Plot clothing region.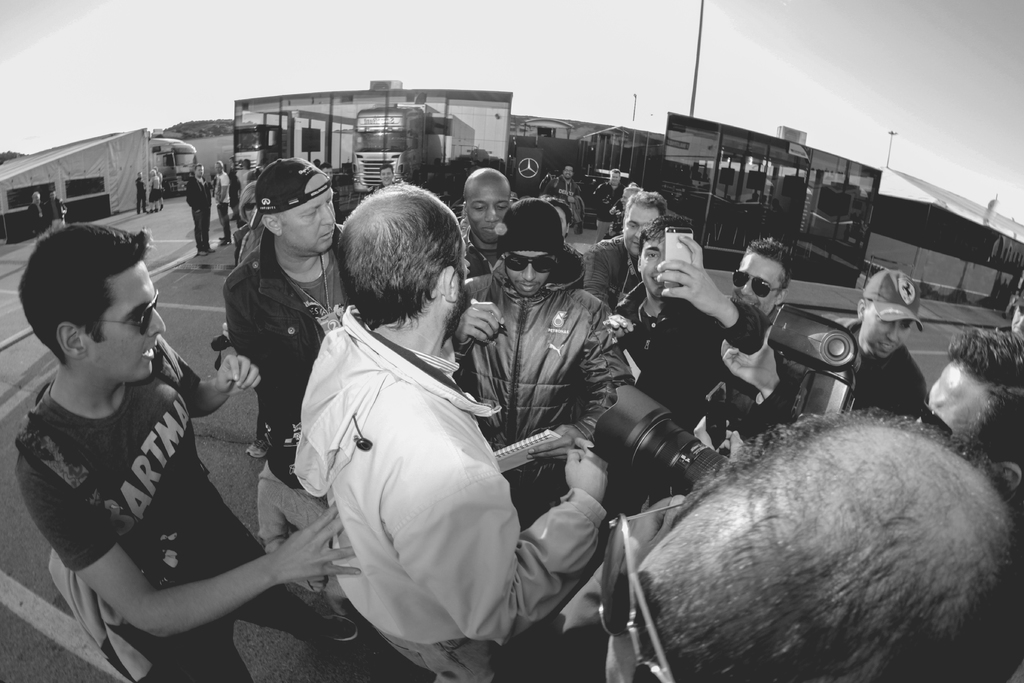
Plotted at [x1=612, y1=289, x2=772, y2=466].
